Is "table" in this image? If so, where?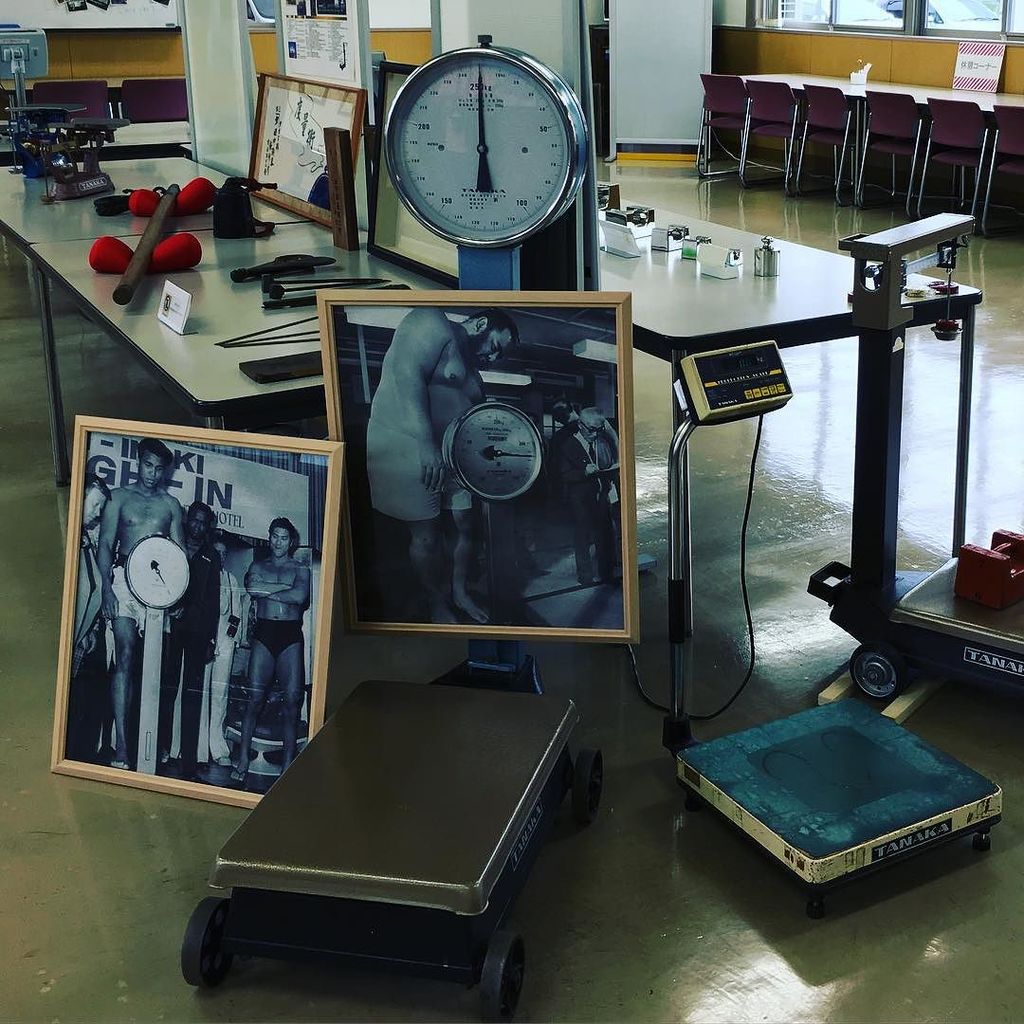
Yes, at 594,188,985,758.
